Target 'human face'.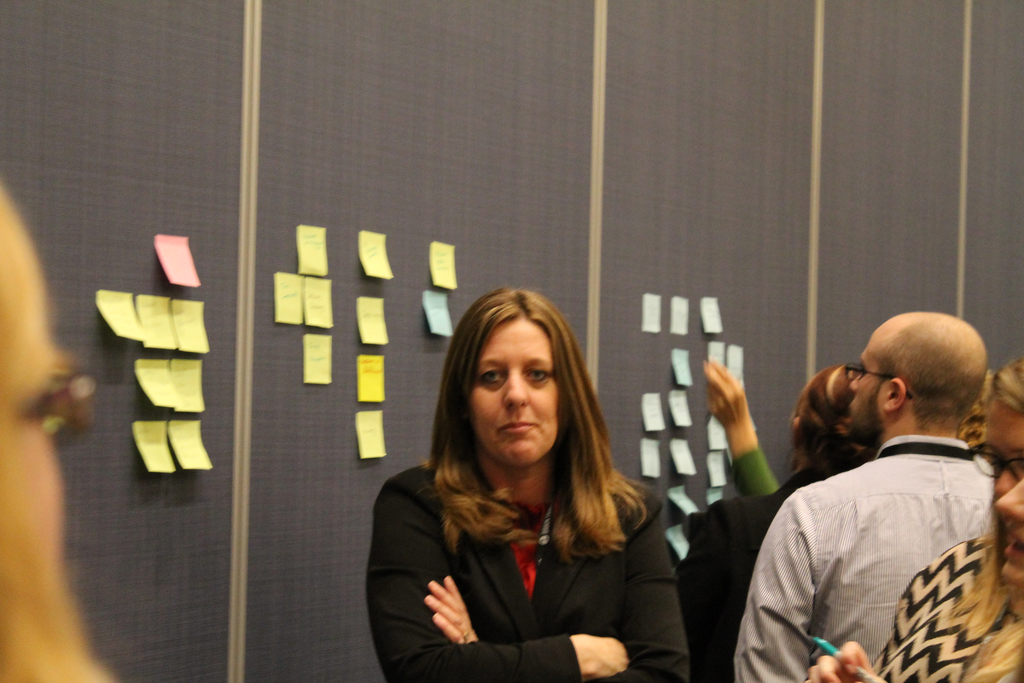
Target region: bbox=[469, 315, 558, 463].
